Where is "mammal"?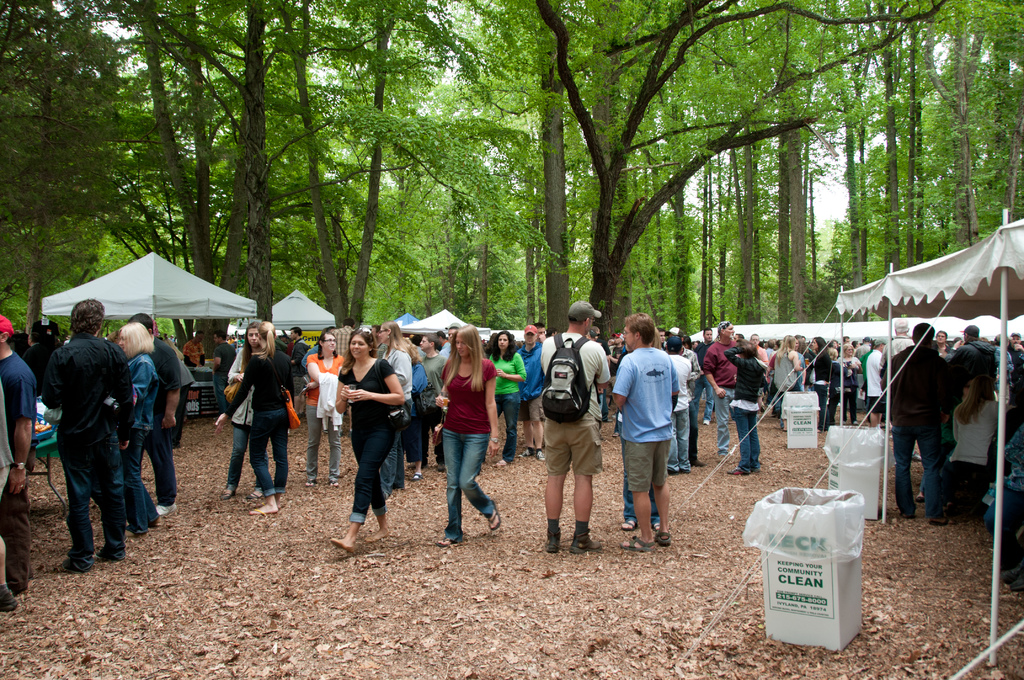
[left=946, top=375, right=1018, bottom=512].
